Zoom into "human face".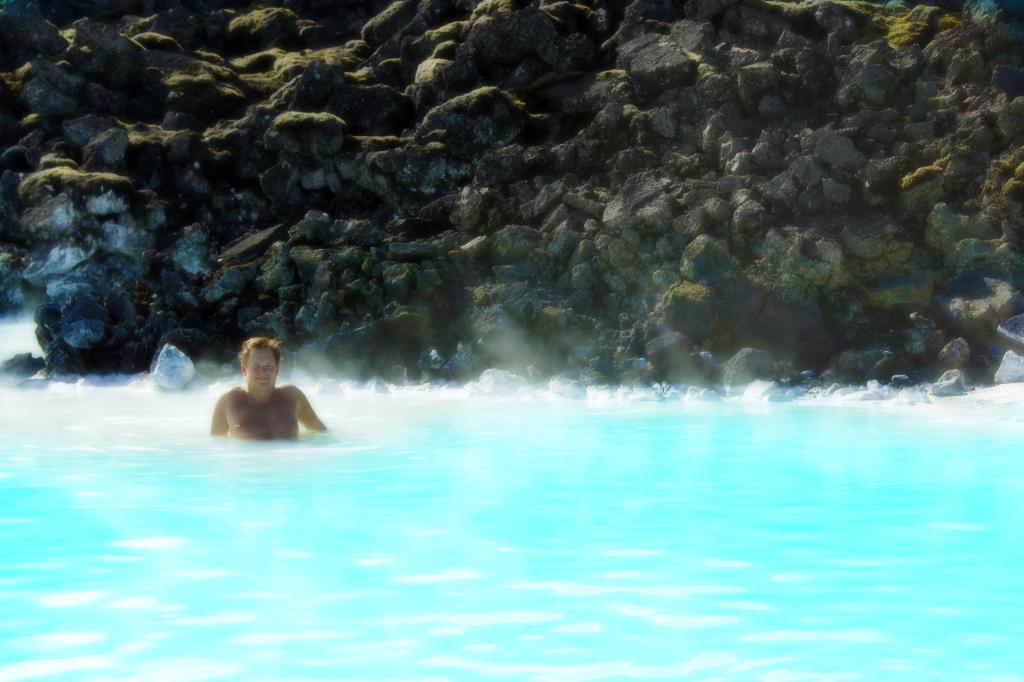
Zoom target: {"x1": 243, "y1": 345, "x2": 278, "y2": 394}.
